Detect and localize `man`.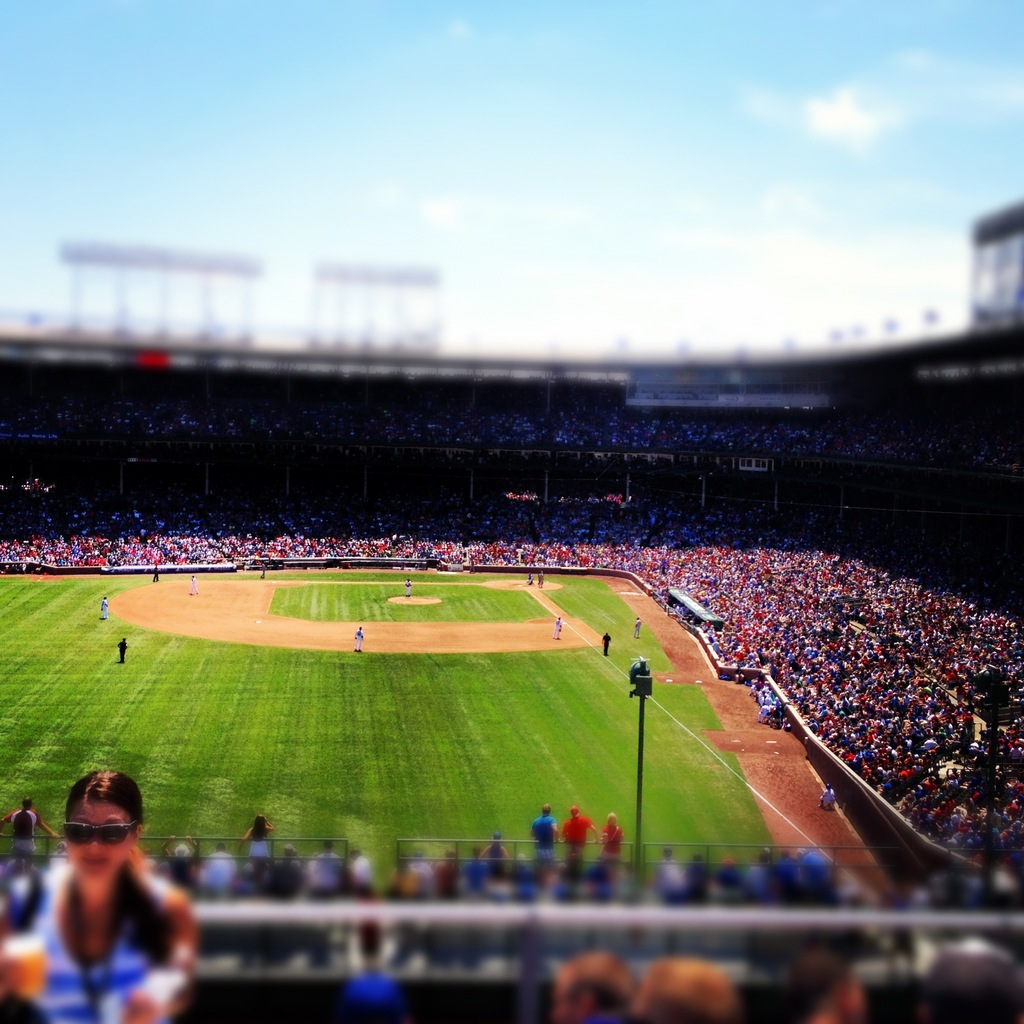
Localized at <region>600, 630, 611, 655</region>.
